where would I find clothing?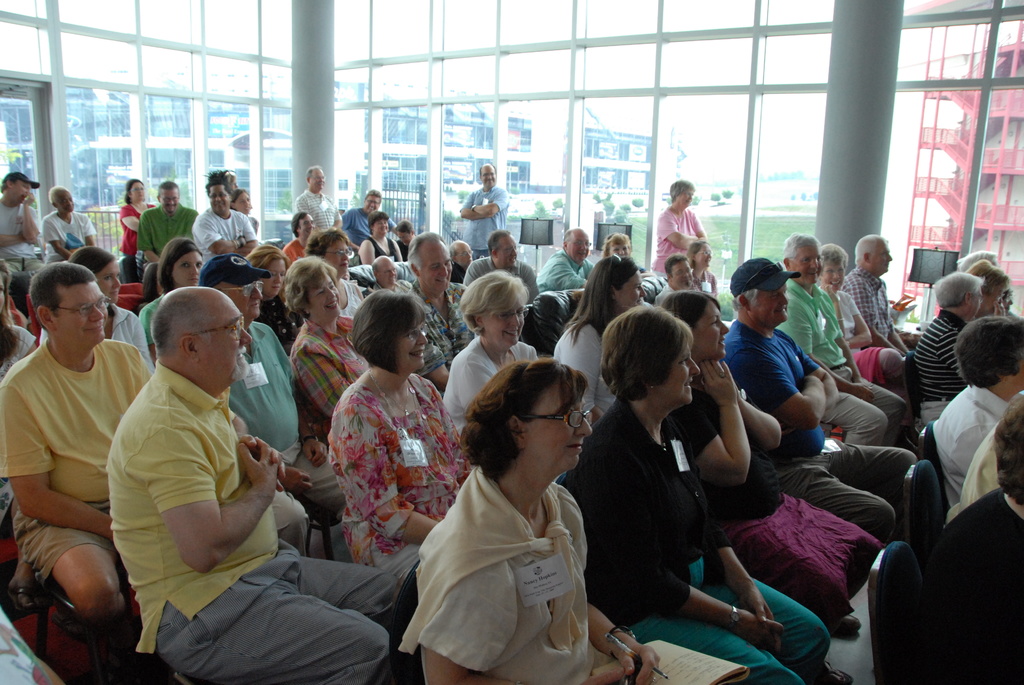
At pyautogui.locateOnScreen(940, 377, 992, 484).
